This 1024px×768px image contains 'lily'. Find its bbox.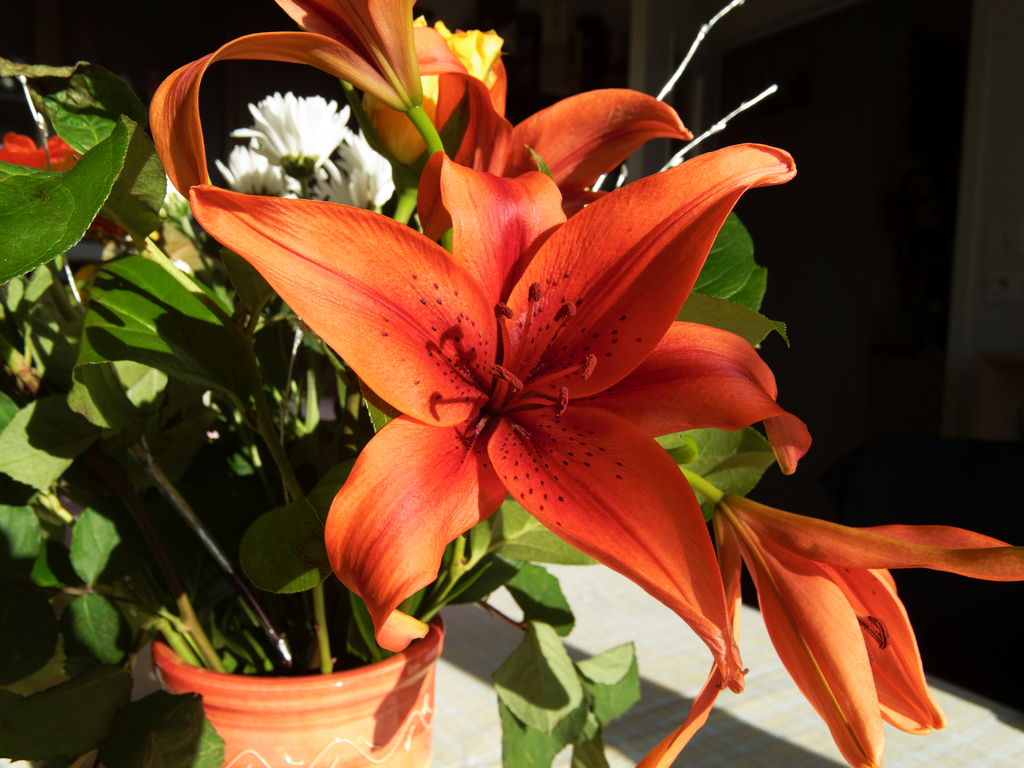
detection(631, 490, 1023, 767).
